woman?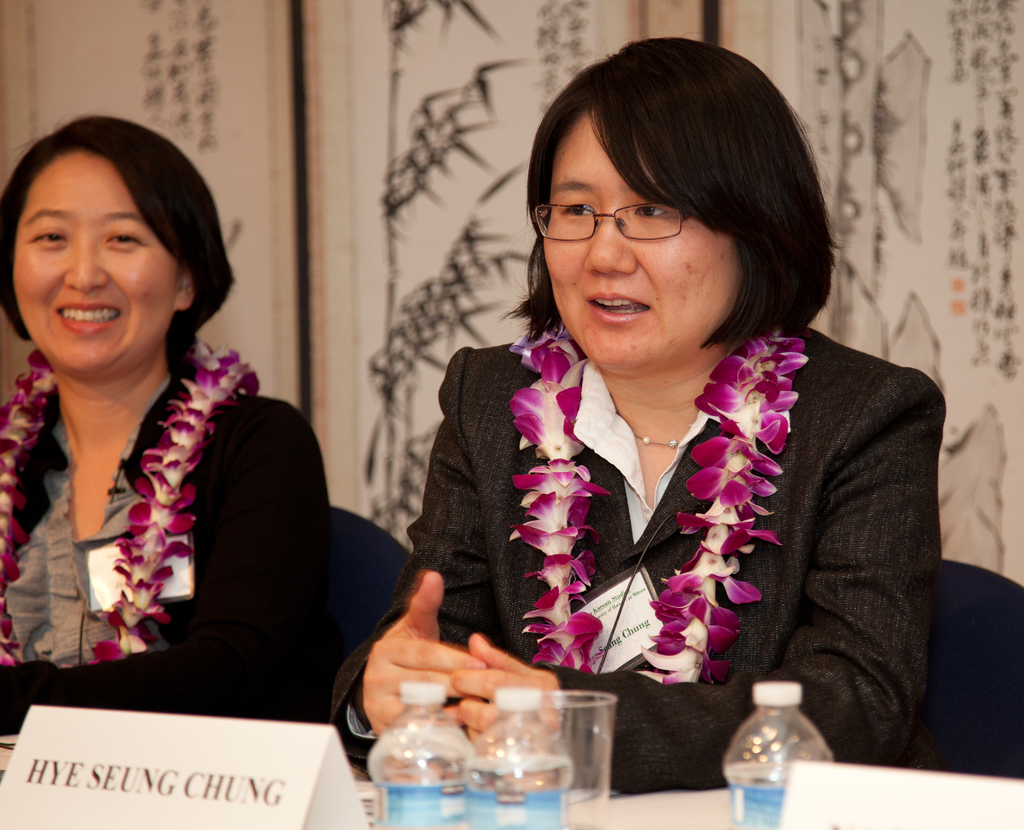
box(0, 111, 348, 736)
